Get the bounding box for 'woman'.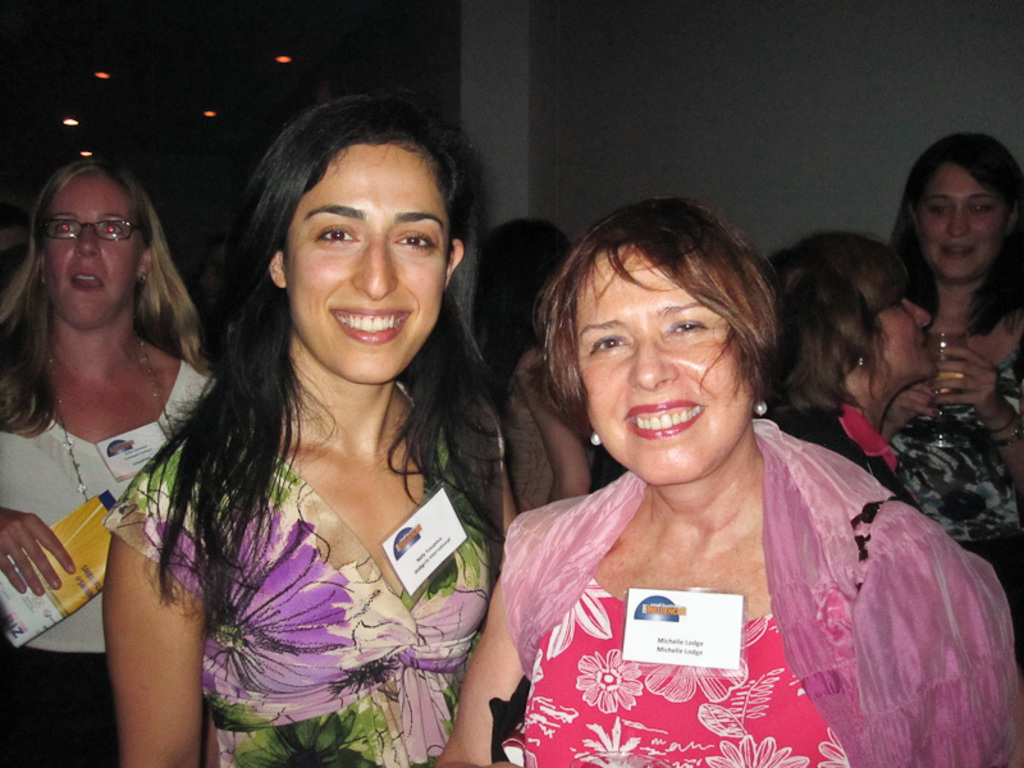
108/88/589/767.
